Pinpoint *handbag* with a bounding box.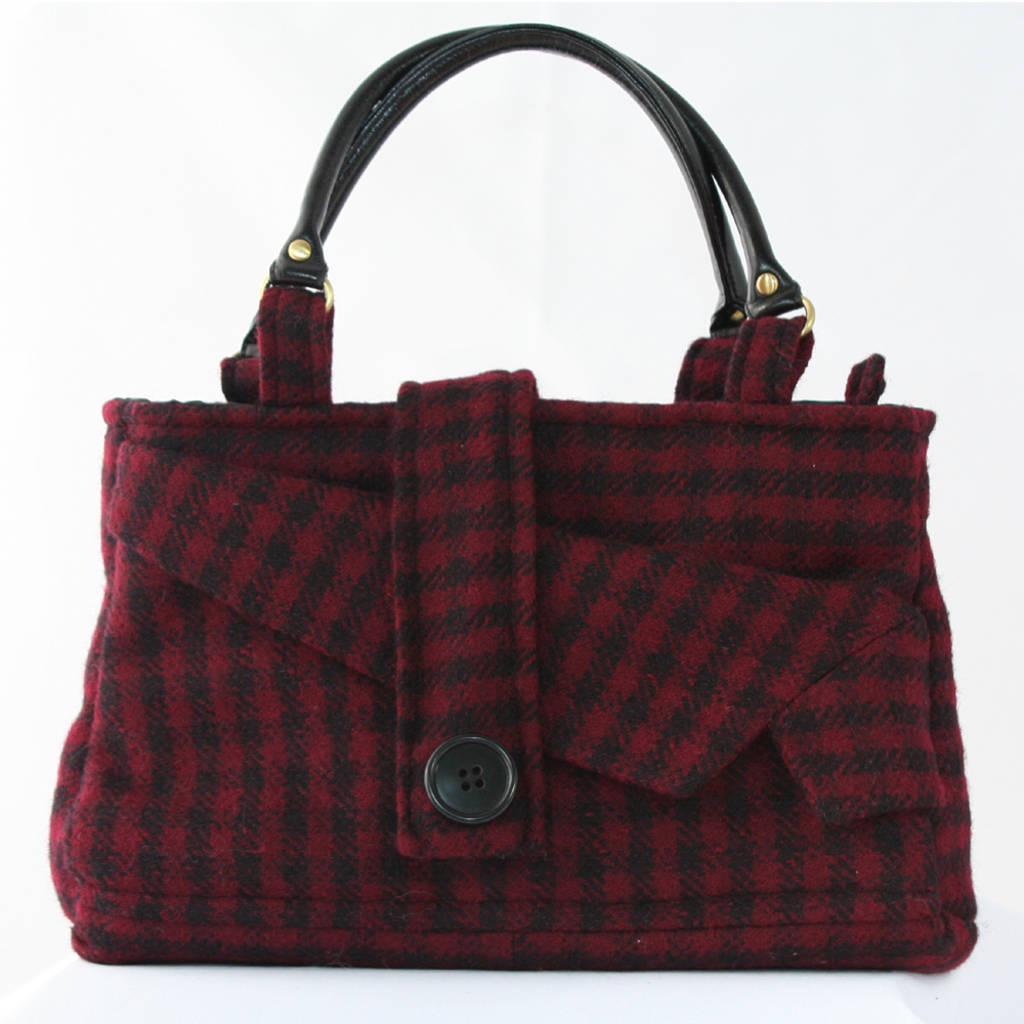
left=47, top=20, right=982, bottom=984.
